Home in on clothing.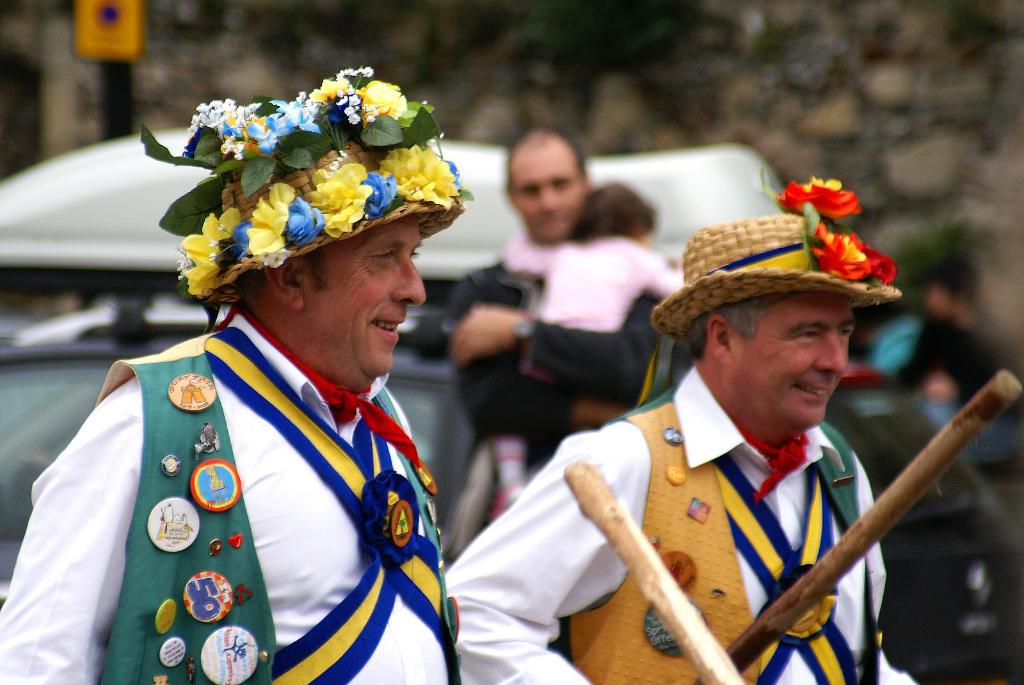
Homed in at <bbox>493, 236, 692, 398</bbox>.
